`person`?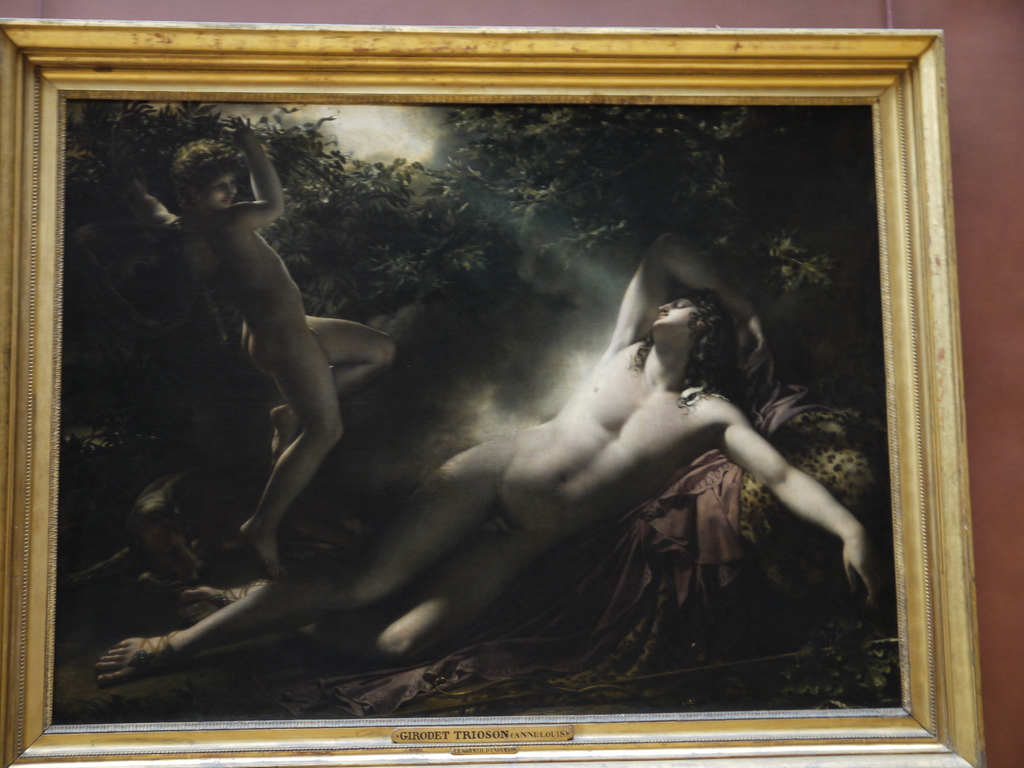
{"left": 96, "top": 231, "right": 877, "bottom": 684}
